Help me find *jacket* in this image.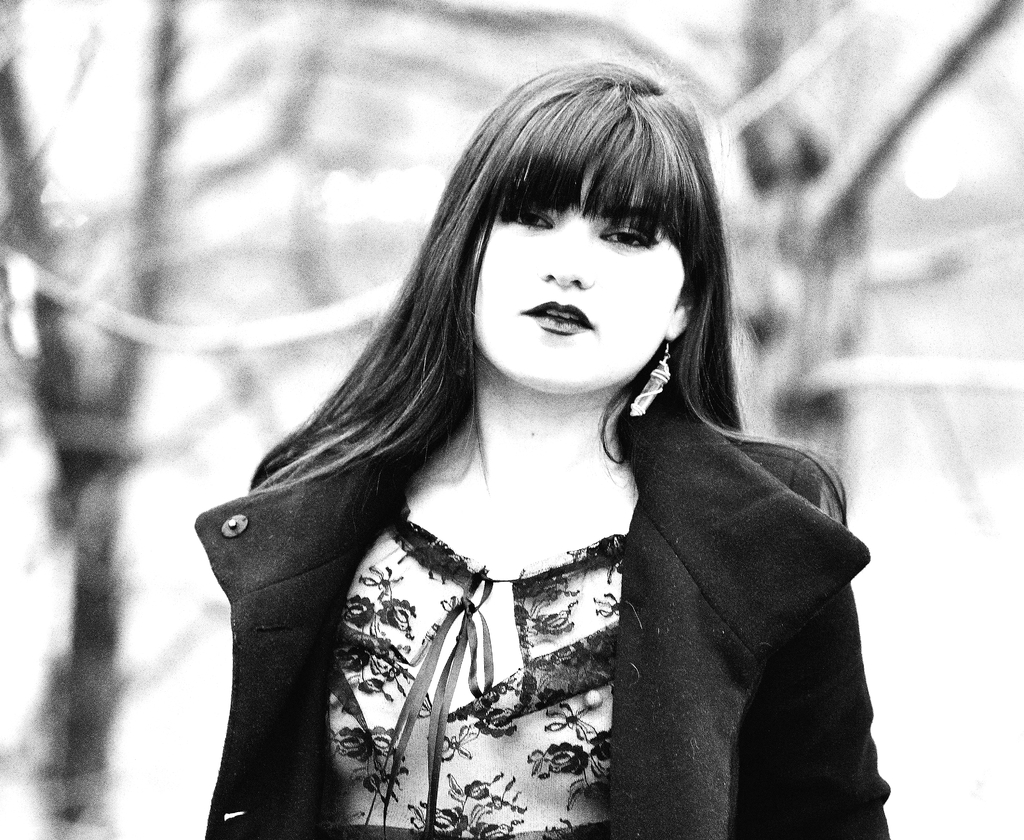
Found it: crop(220, 368, 815, 839).
